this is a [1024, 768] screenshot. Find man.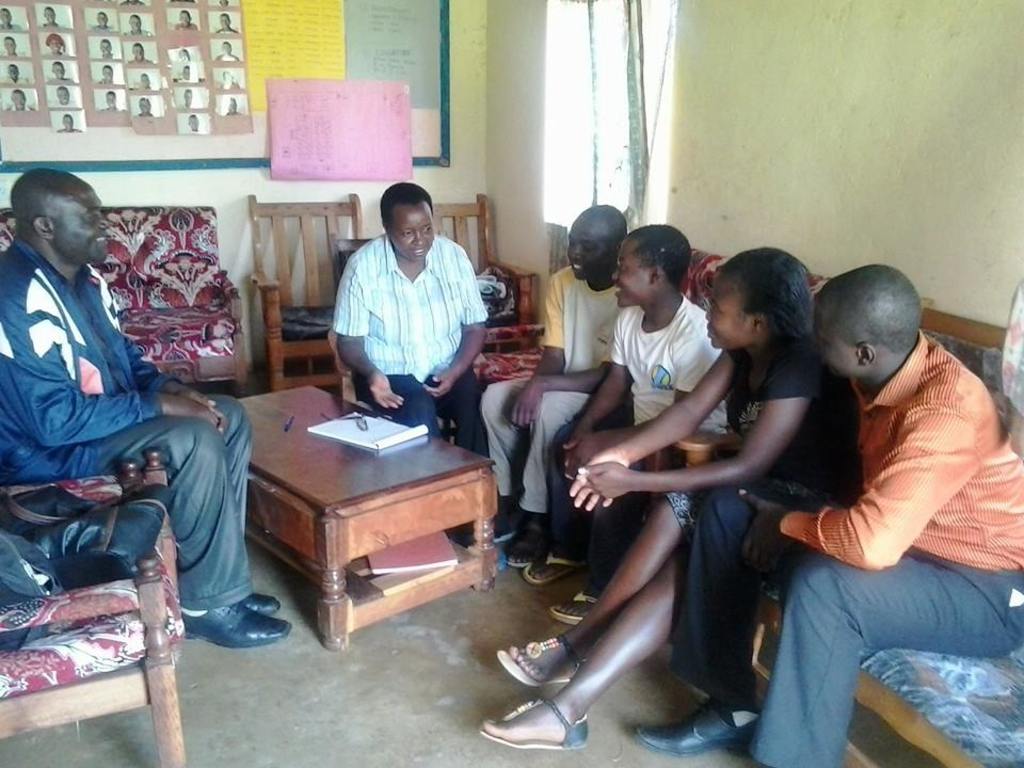
Bounding box: [130,43,153,62].
